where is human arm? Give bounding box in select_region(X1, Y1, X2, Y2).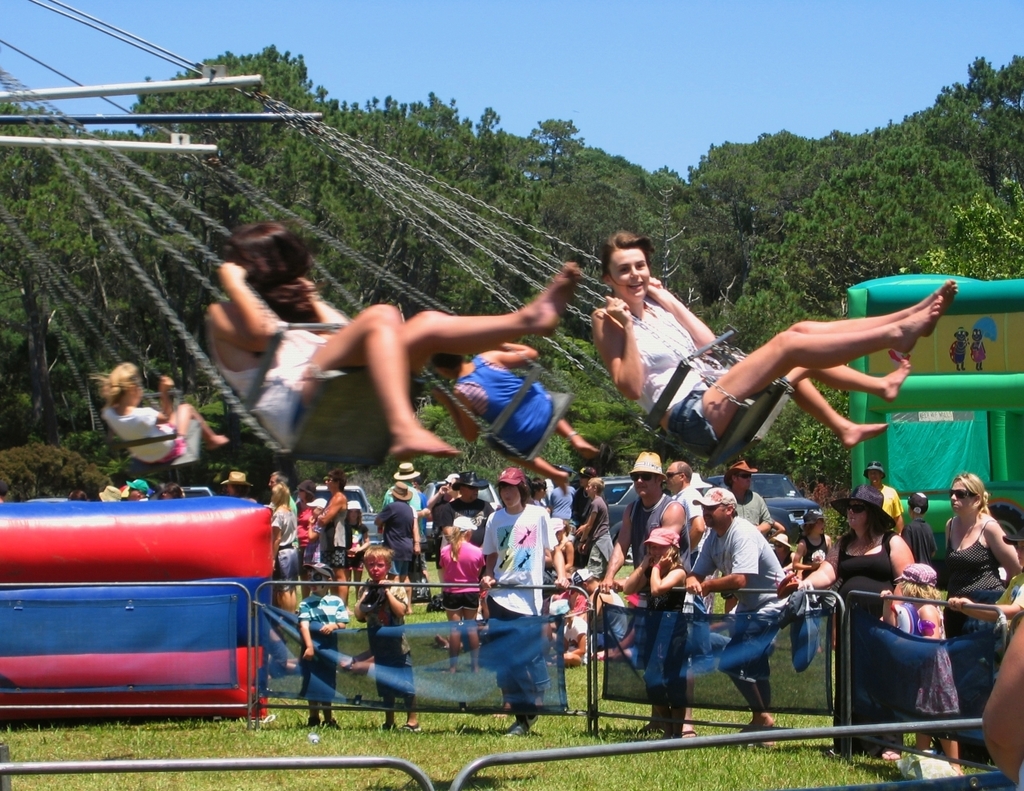
select_region(754, 515, 795, 539).
